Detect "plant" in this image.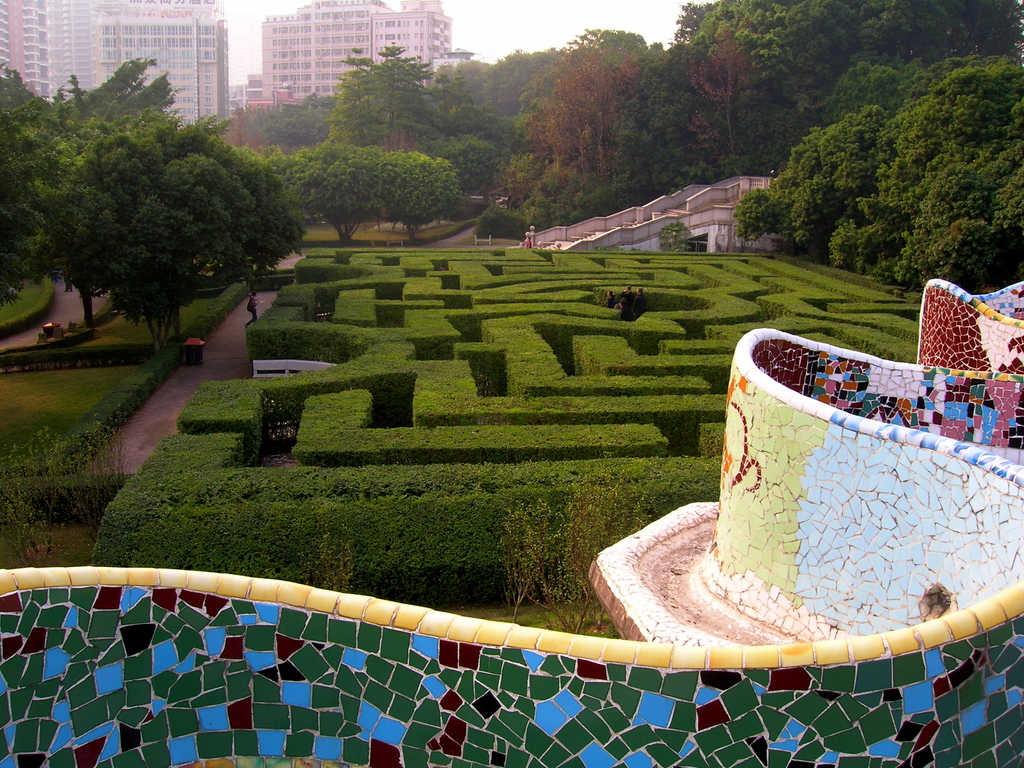
Detection: x1=495, y1=494, x2=556, y2=622.
